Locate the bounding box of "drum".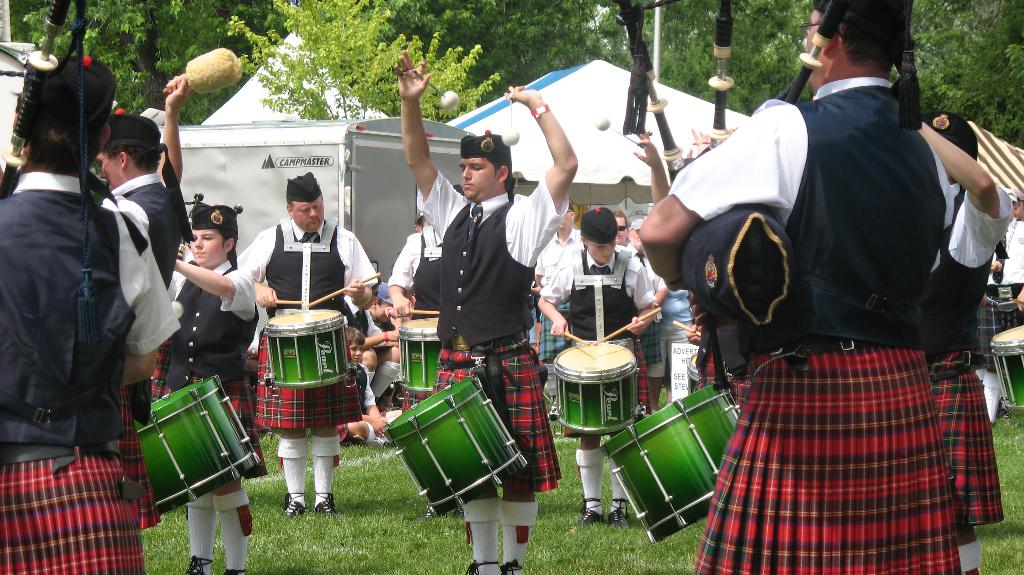
Bounding box: bbox=(687, 345, 702, 393).
